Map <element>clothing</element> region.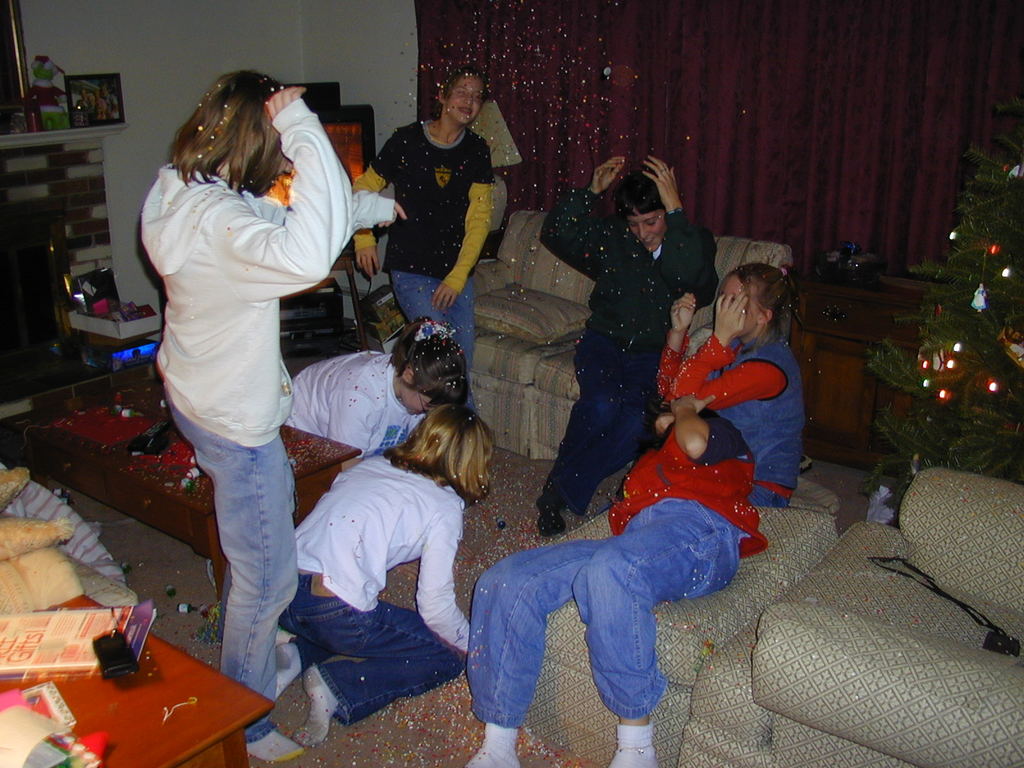
Mapped to crop(148, 71, 352, 613).
